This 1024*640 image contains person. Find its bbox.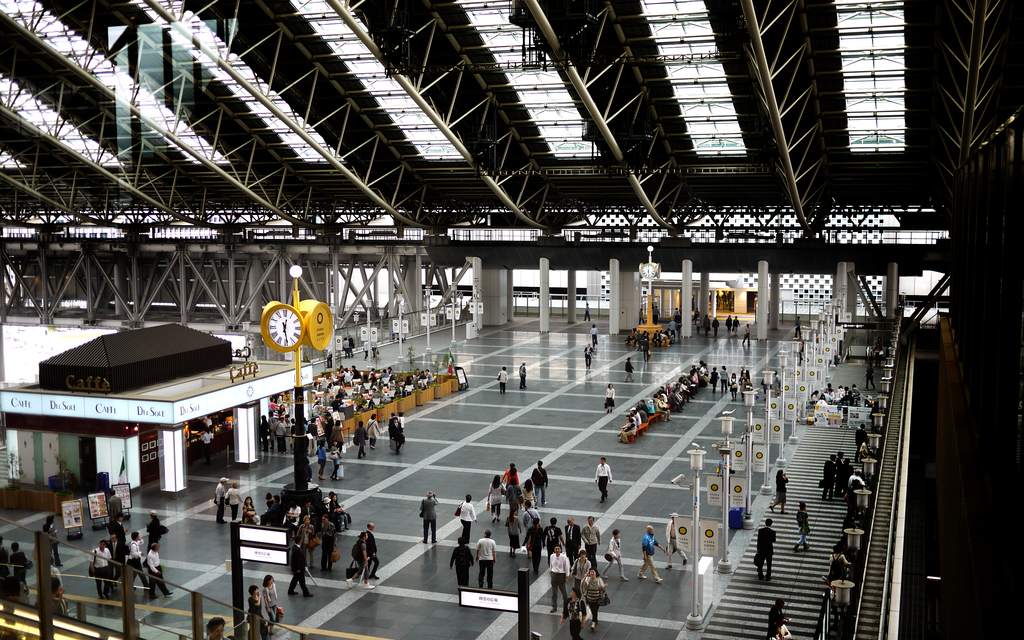
box(693, 308, 700, 336).
